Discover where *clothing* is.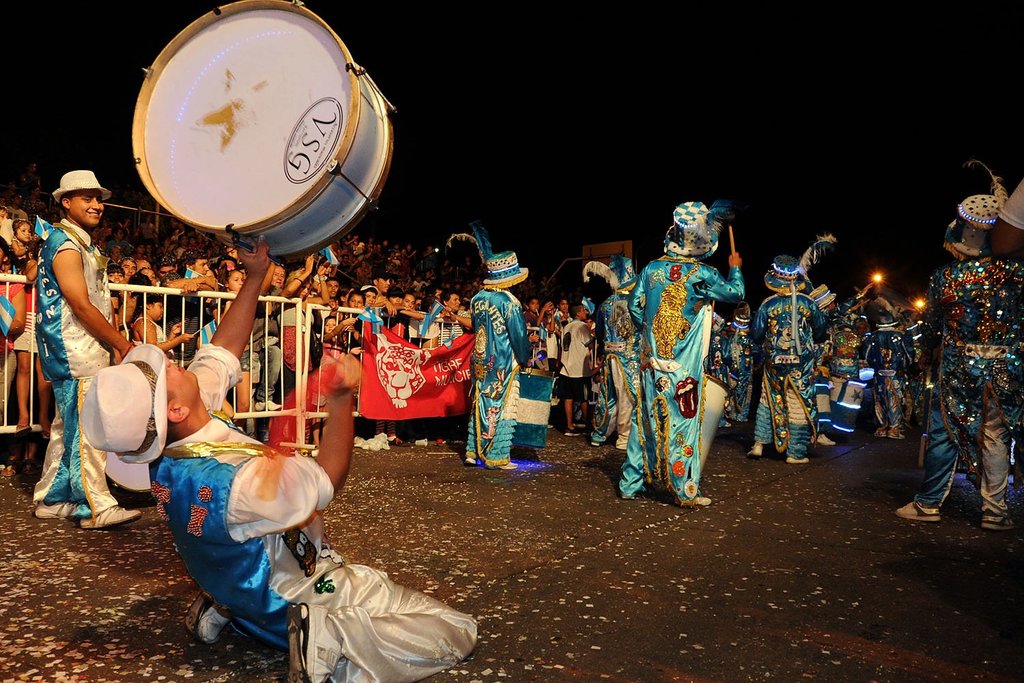
Discovered at [466,286,530,473].
